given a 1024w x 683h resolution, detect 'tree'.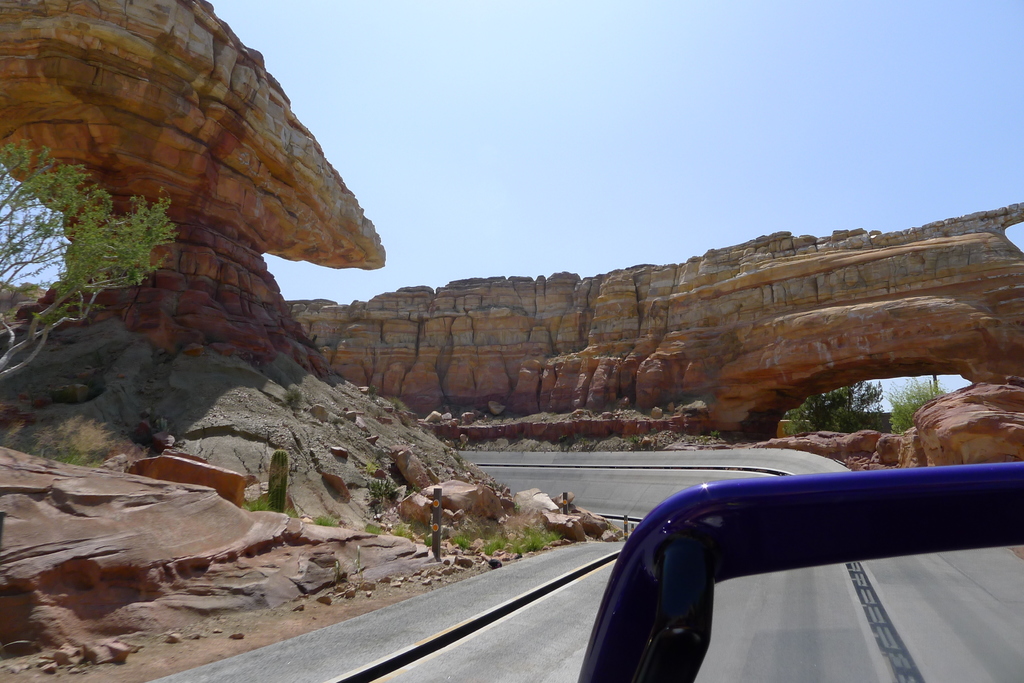
885,378,943,436.
